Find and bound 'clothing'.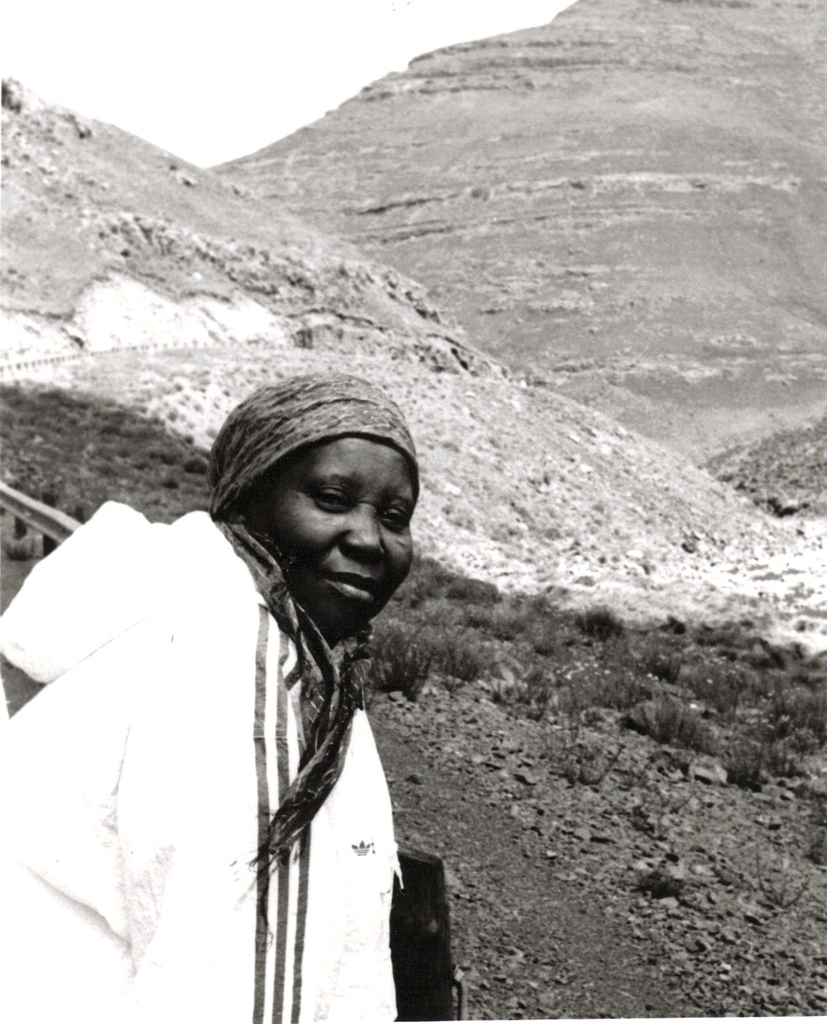
Bound: rect(26, 472, 459, 993).
